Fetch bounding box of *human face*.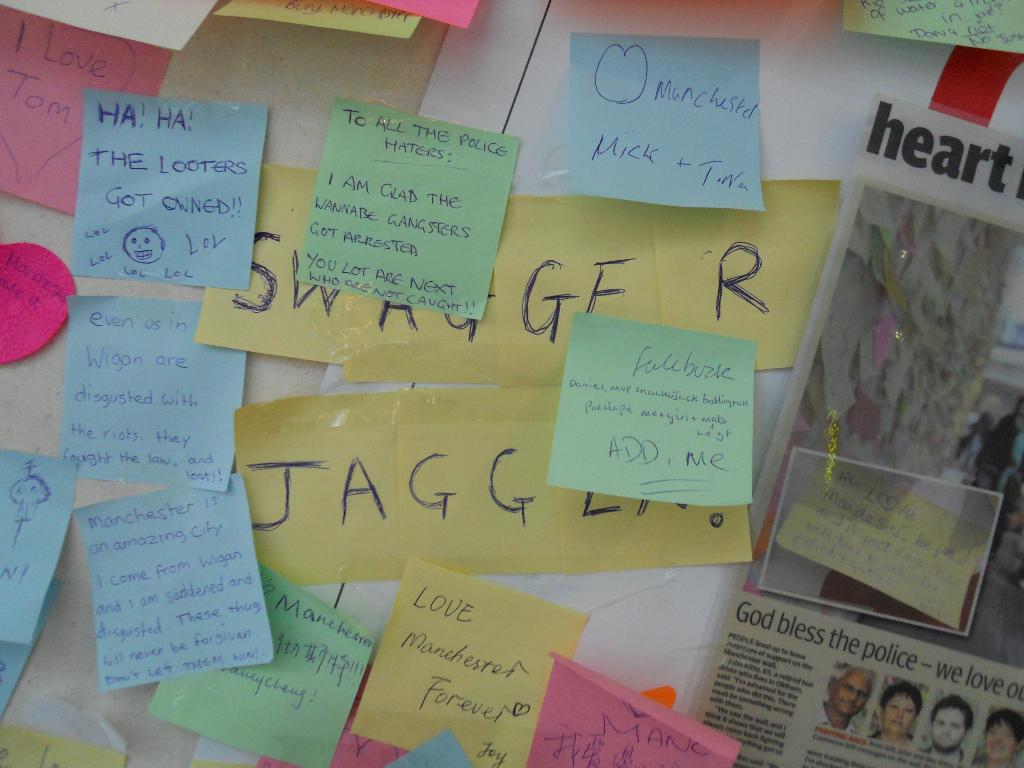
Bbox: region(882, 696, 919, 734).
